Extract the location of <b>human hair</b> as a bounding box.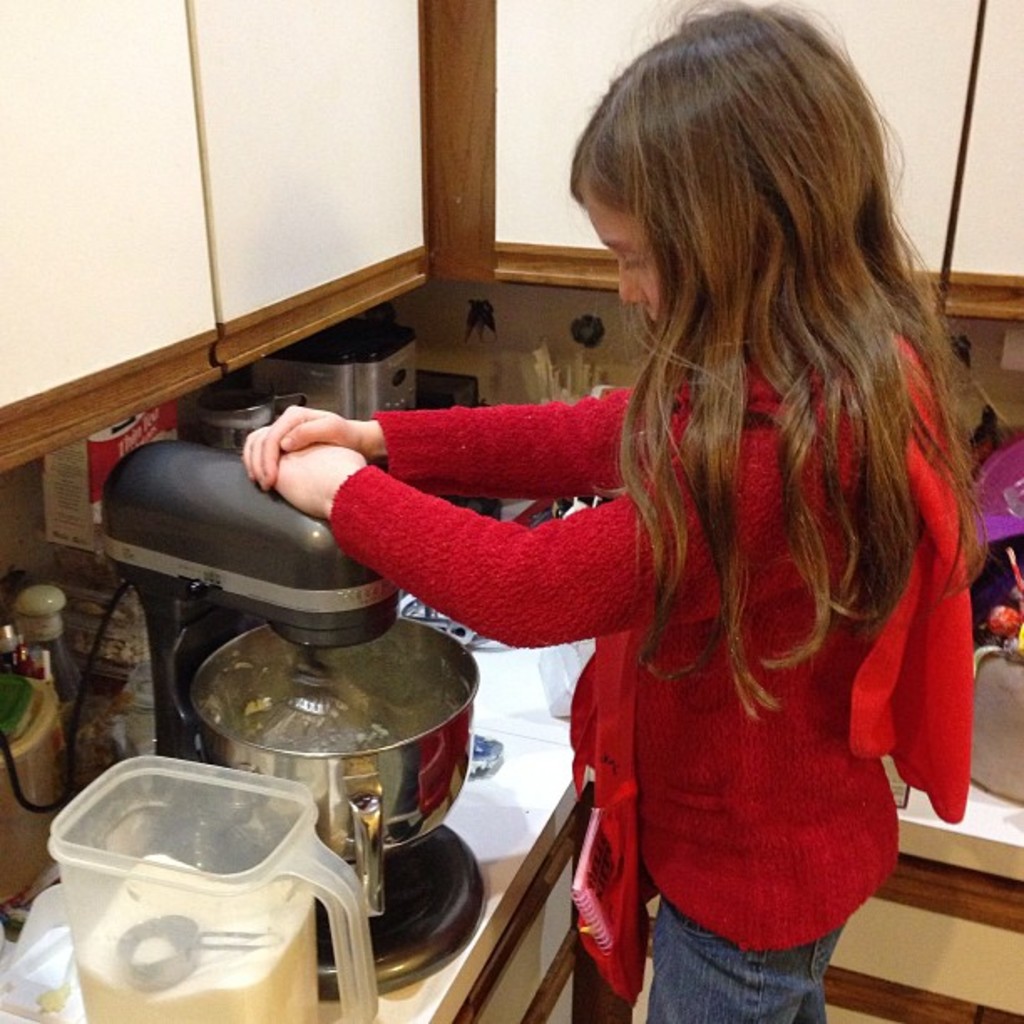
Rect(549, 0, 959, 714).
